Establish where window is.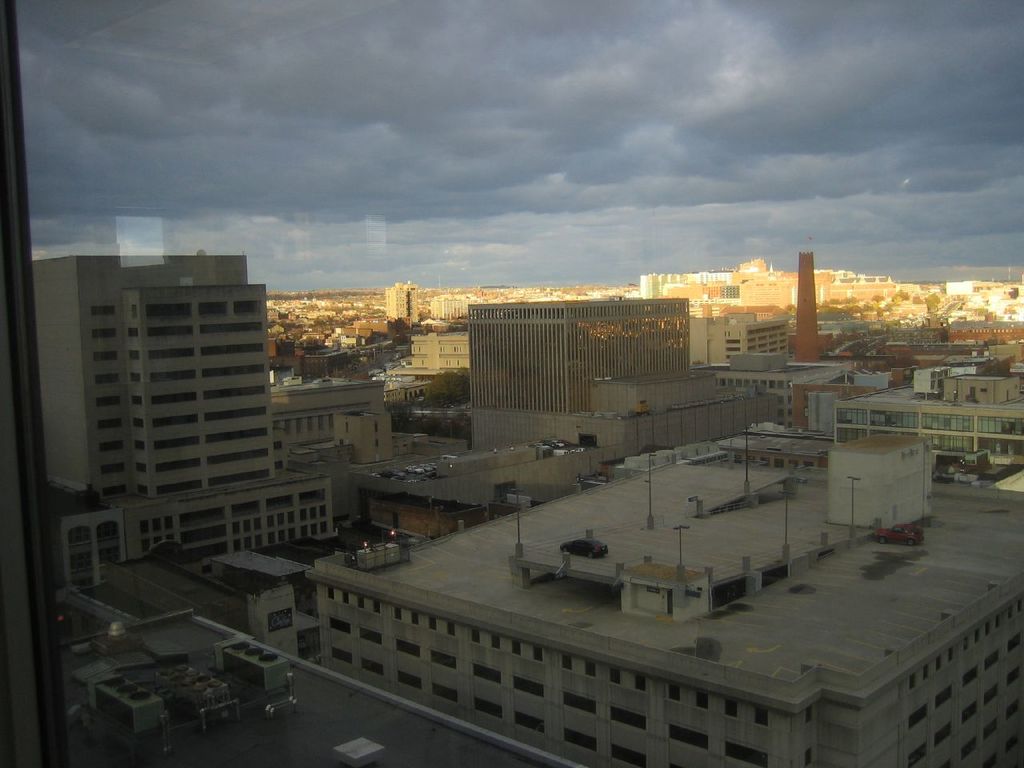
Established at box(373, 417, 381, 465).
